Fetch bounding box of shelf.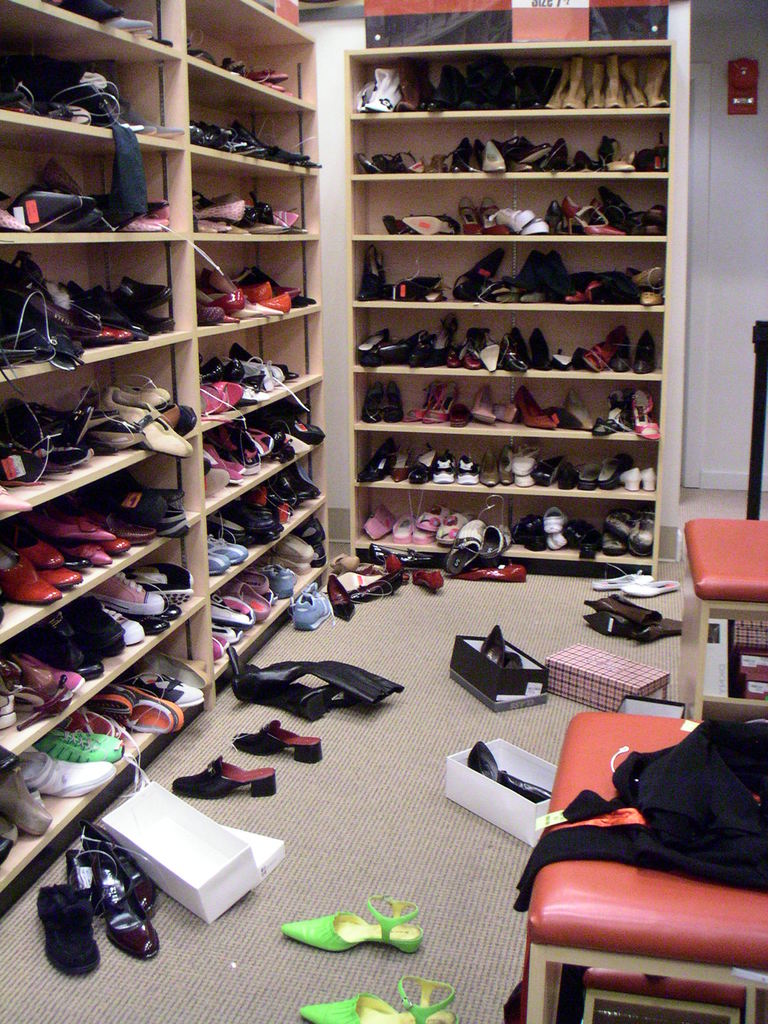
Bbox: bbox(188, 383, 316, 498).
